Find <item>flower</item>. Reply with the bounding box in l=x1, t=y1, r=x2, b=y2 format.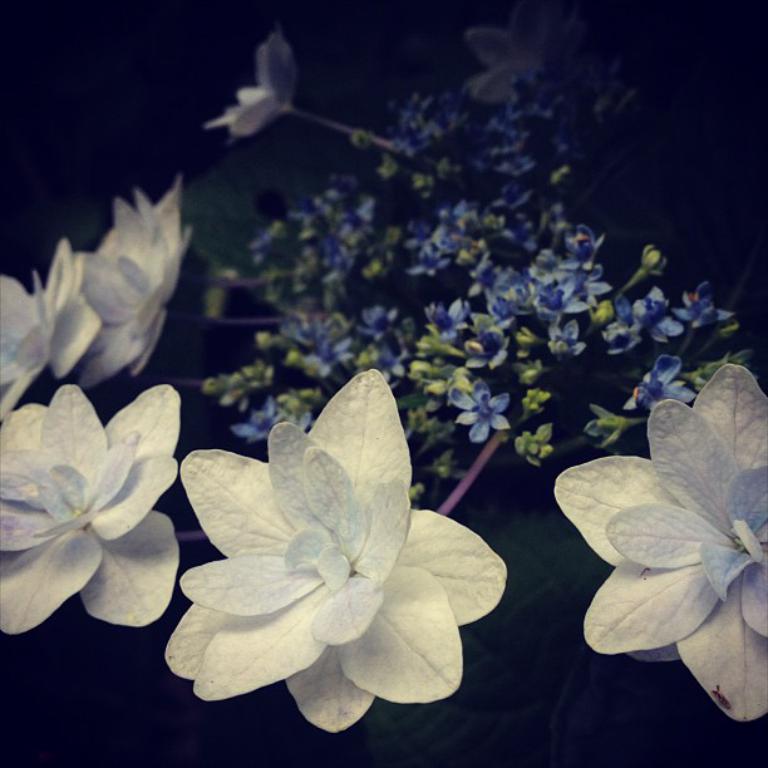
l=0, t=384, r=186, b=640.
